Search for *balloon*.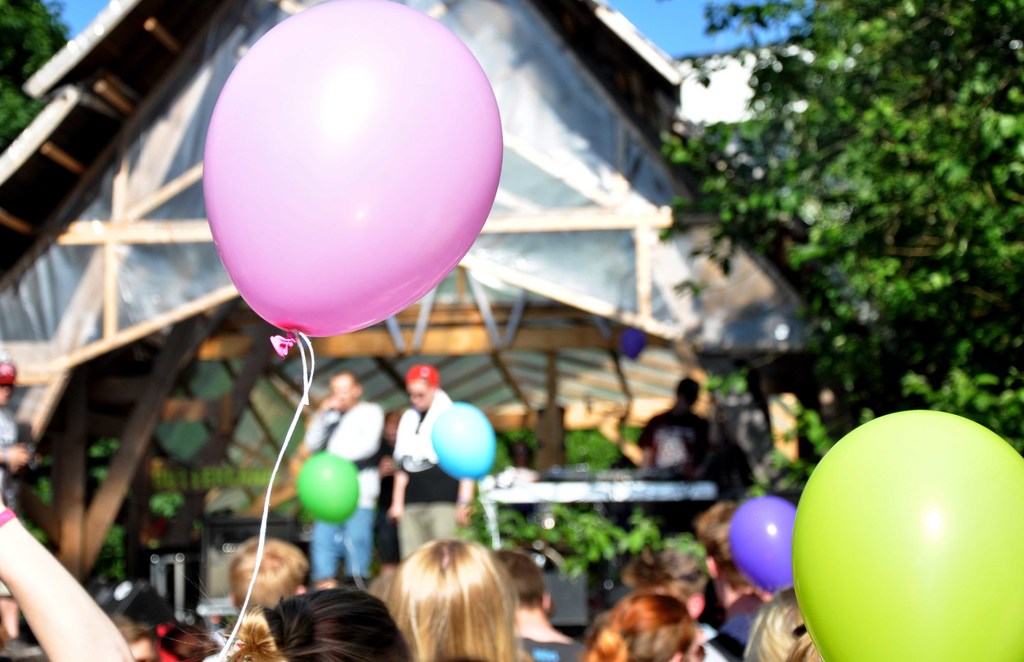
Found at pyautogui.locateOnScreen(296, 458, 360, 522).
